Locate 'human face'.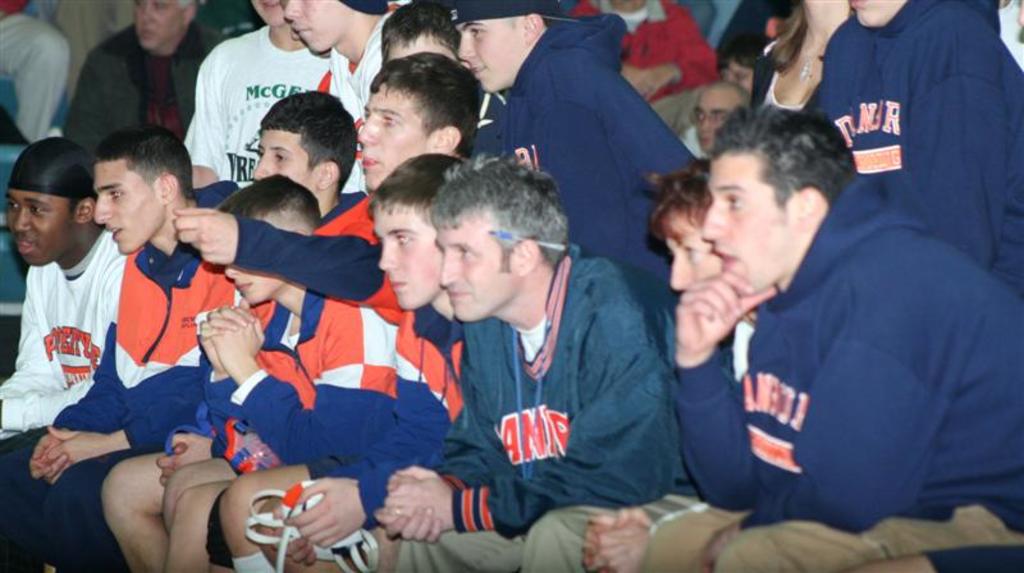
Bounding box: x1=700 y1=160 x2=791 y2=292.
